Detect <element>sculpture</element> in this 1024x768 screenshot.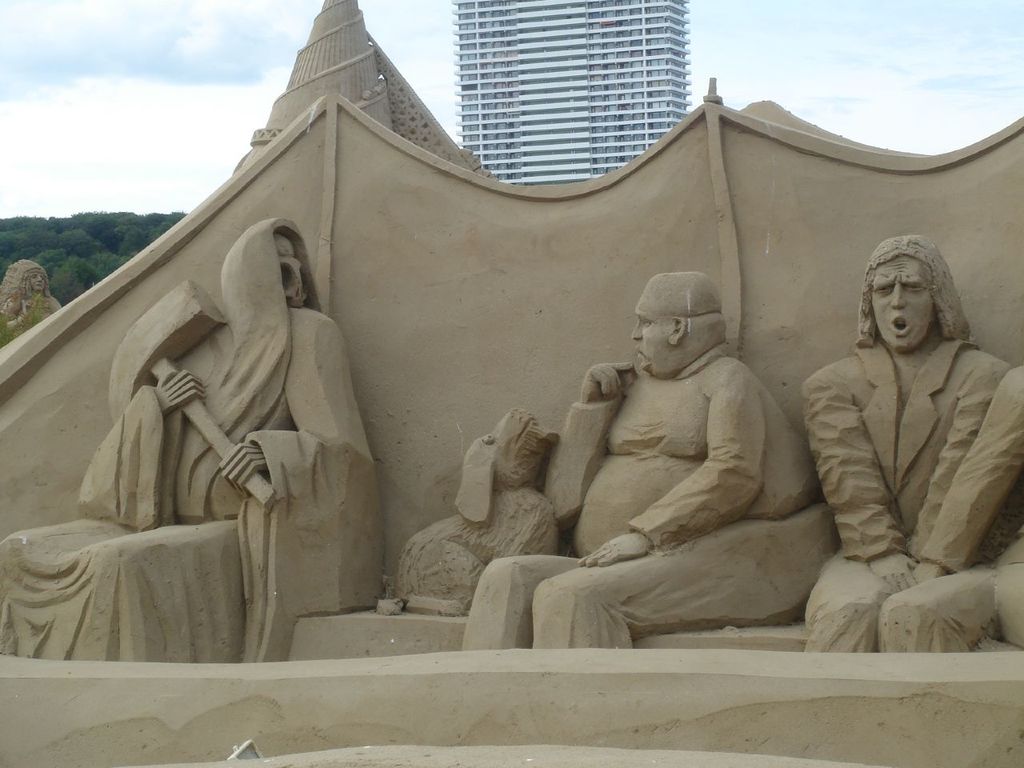
Detection: <bbox>0, 213, 389, 666</bbox>.
